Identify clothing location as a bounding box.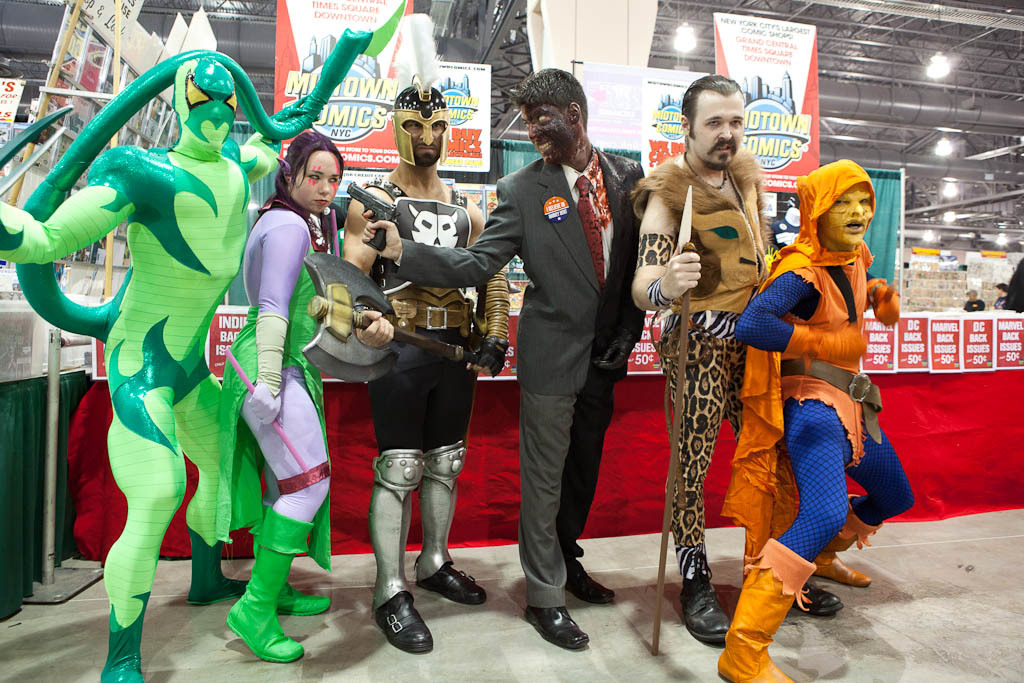
<region>187, 197, 339, 568</region>.
